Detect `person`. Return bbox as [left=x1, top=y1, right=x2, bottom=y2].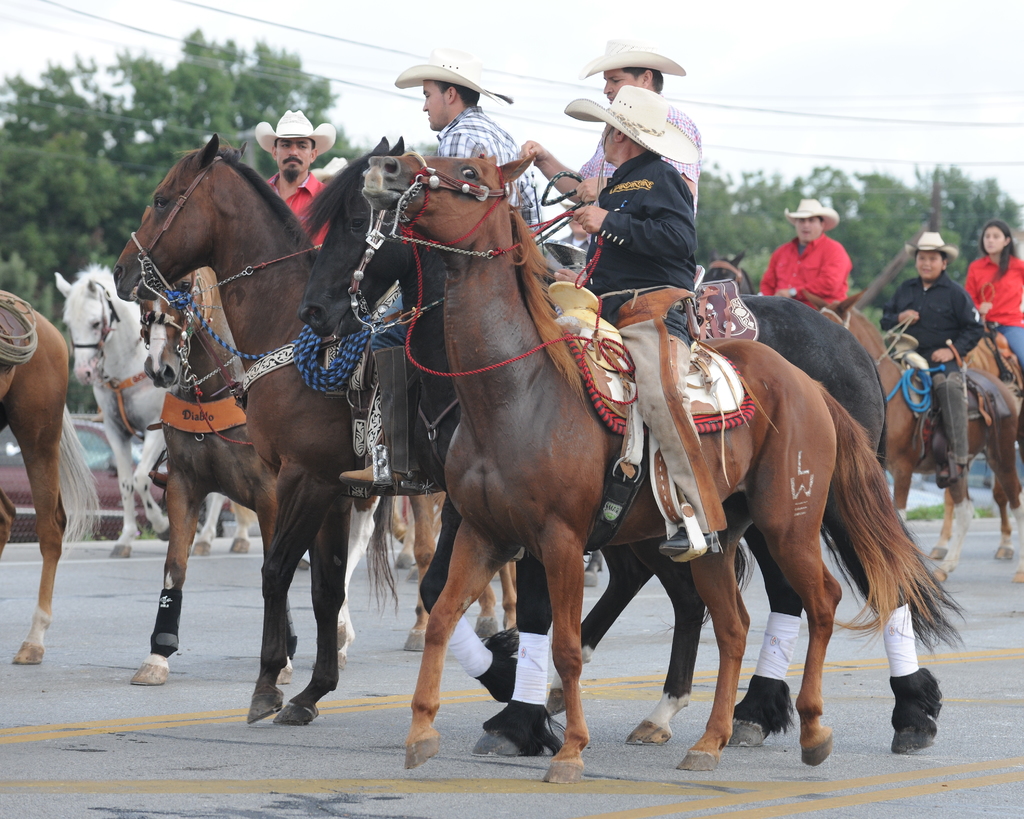
[left=772, top=203, right=861, bottom=343].
